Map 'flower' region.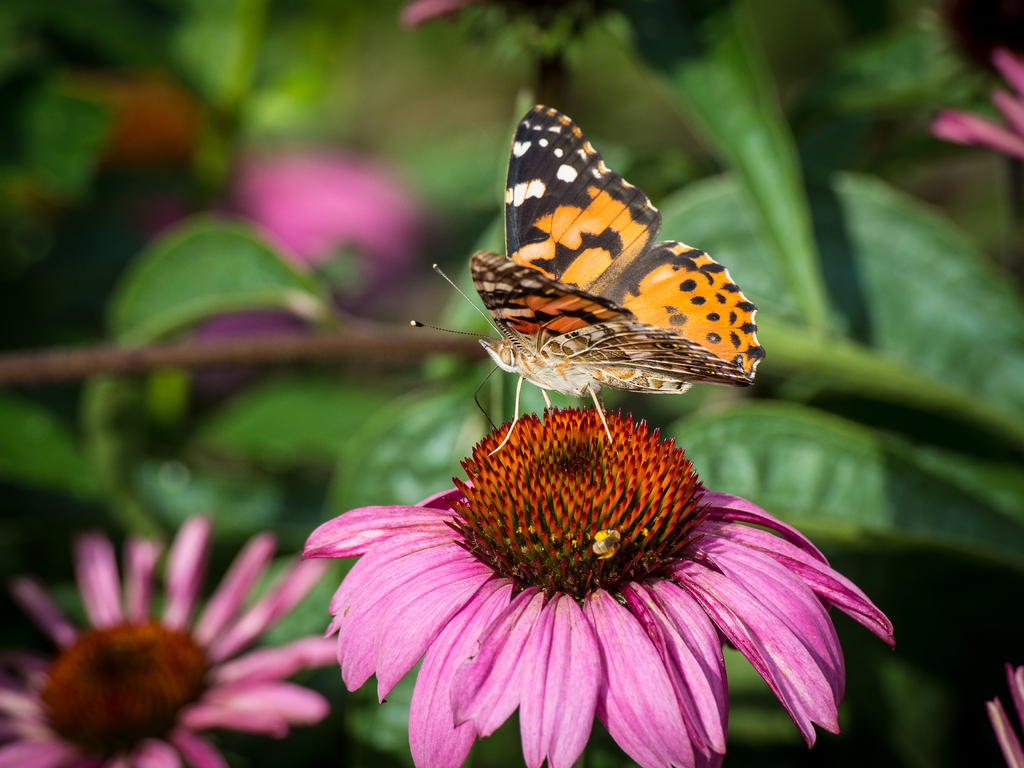
Mapped to bbox(0, 505, 344, 767).
